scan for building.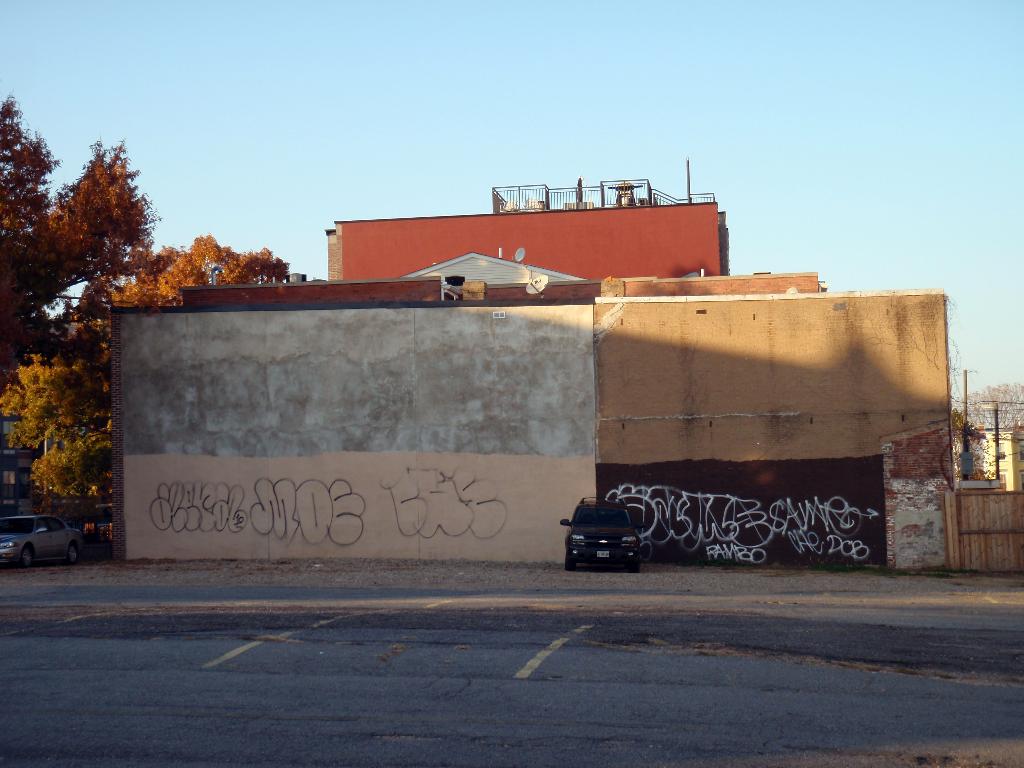
Scan result: (left=110, top=157, right=1023, bottom=579).
